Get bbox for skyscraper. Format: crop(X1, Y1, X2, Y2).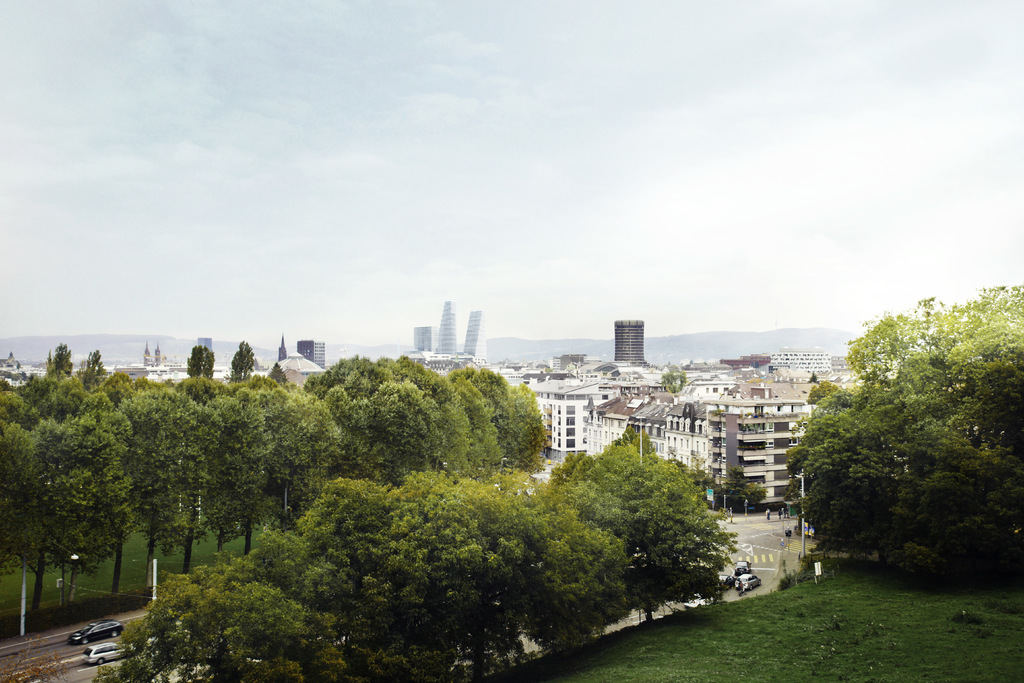
crop(294, 335, 328, 364).
